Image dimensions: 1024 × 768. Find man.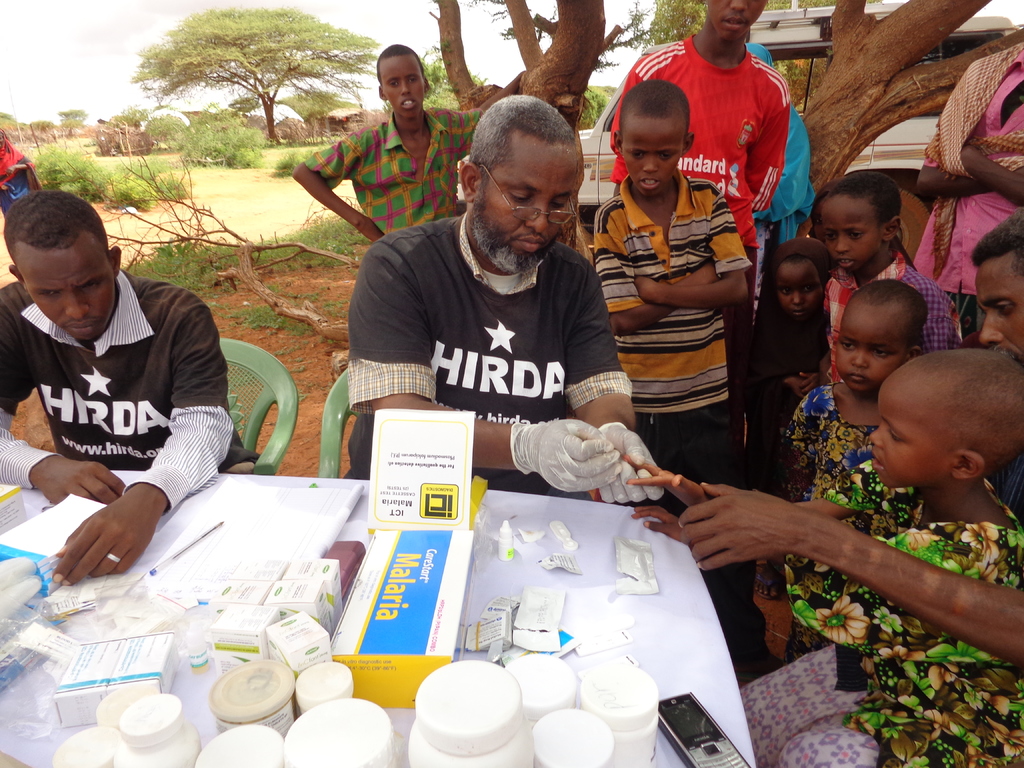
349, 95, 668, 508.
